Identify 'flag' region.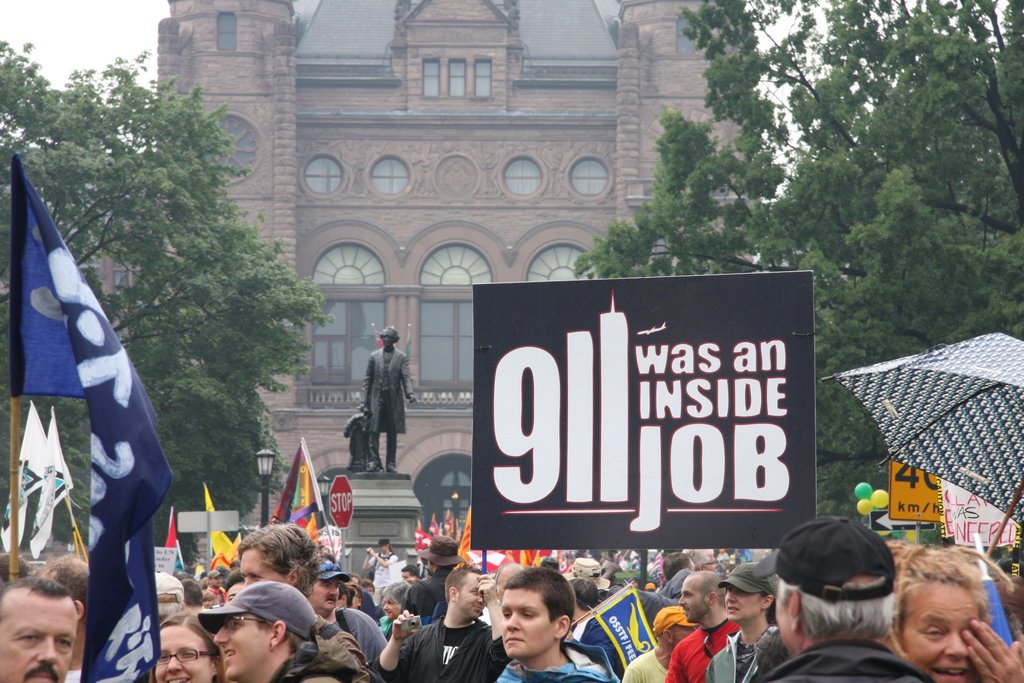
Region: 161/506/173/582.
